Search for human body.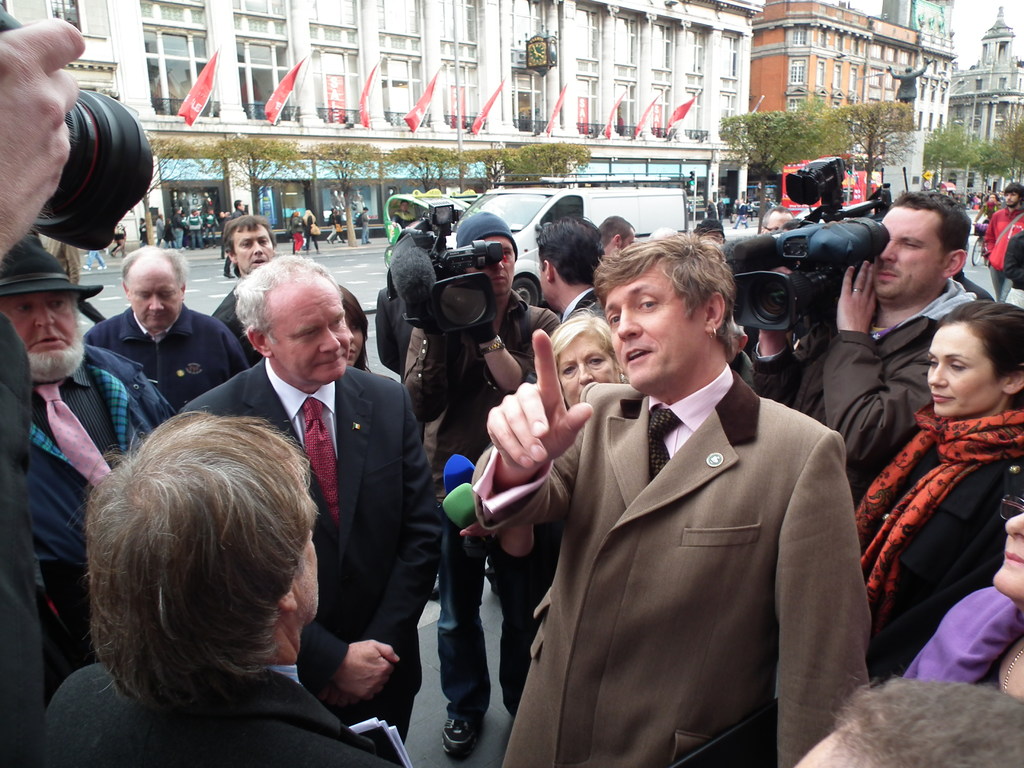
Found at detection(49, 391, 402, 760).
